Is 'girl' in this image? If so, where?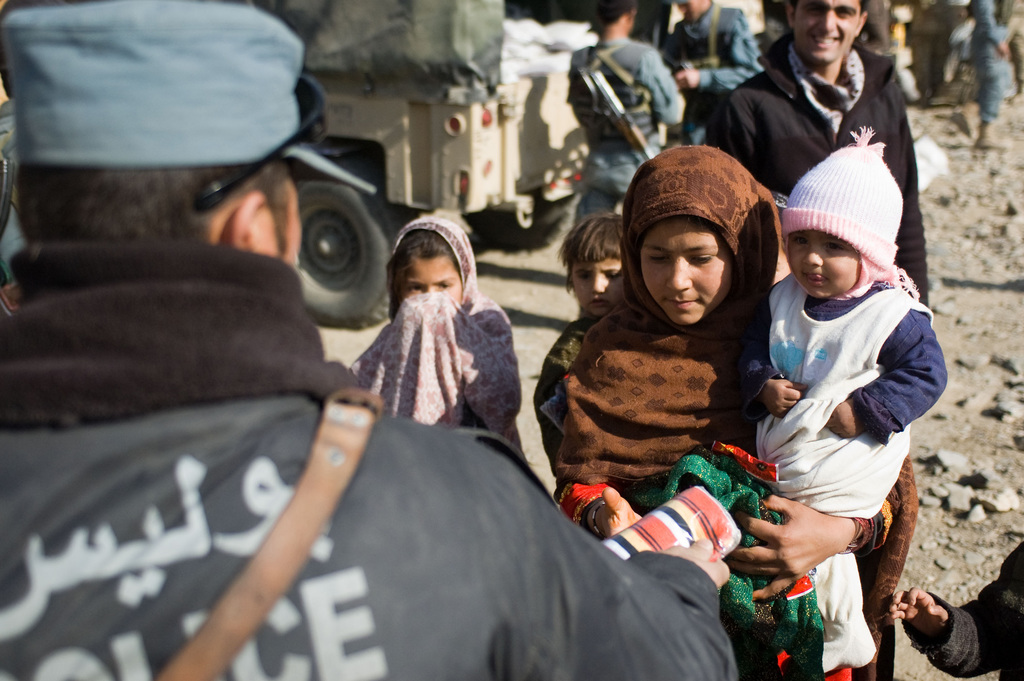
Yes, at [529,218,638,480].
